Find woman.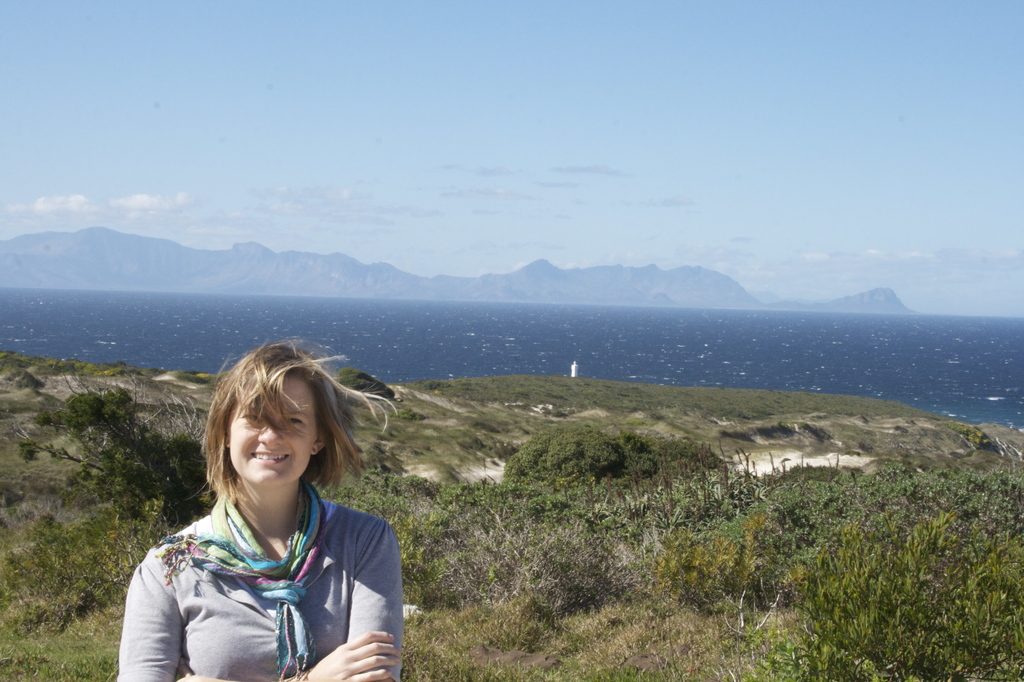
109 335 408 681.
